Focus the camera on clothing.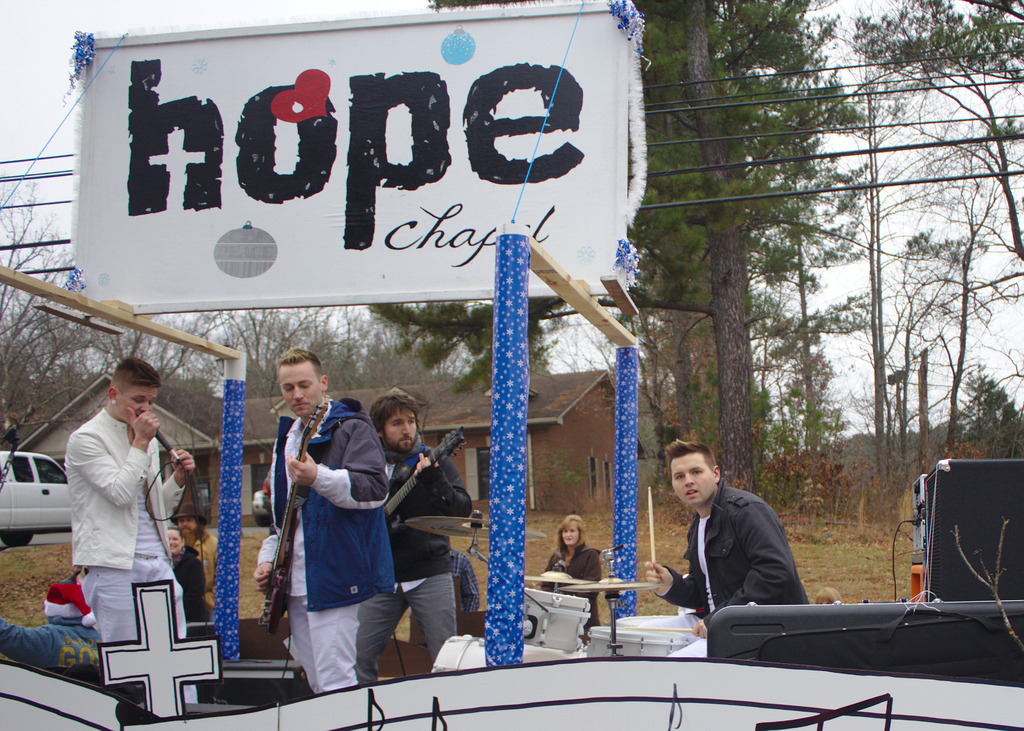
Focus region: bbox(190, 524, 219, 623).
